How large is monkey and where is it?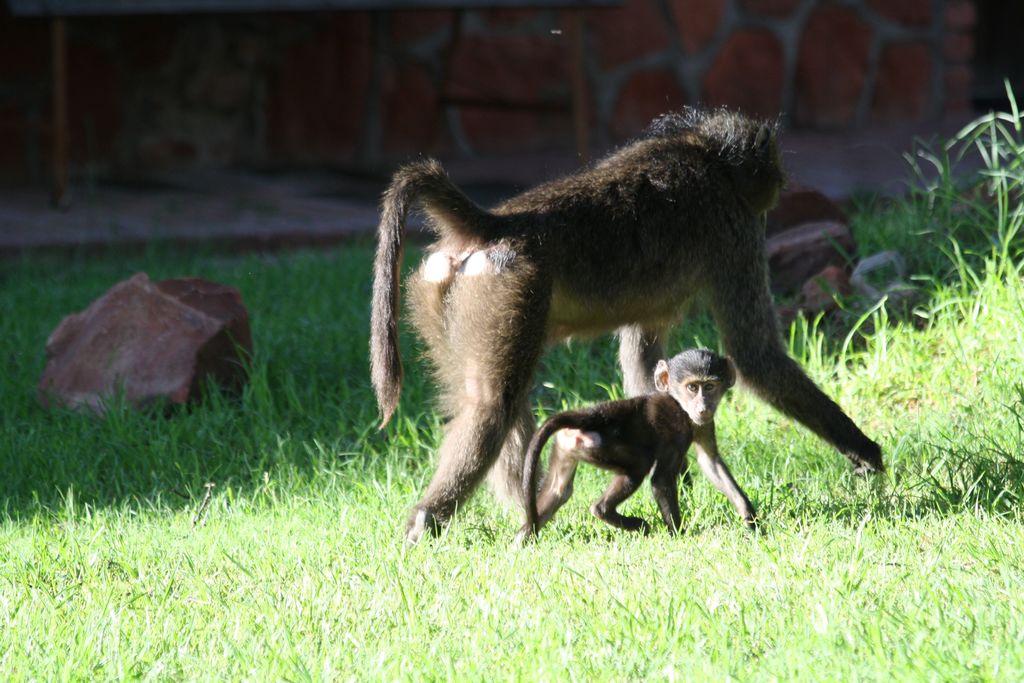
Bounding box: [left=369, top=104, right=886, bottom=545].
